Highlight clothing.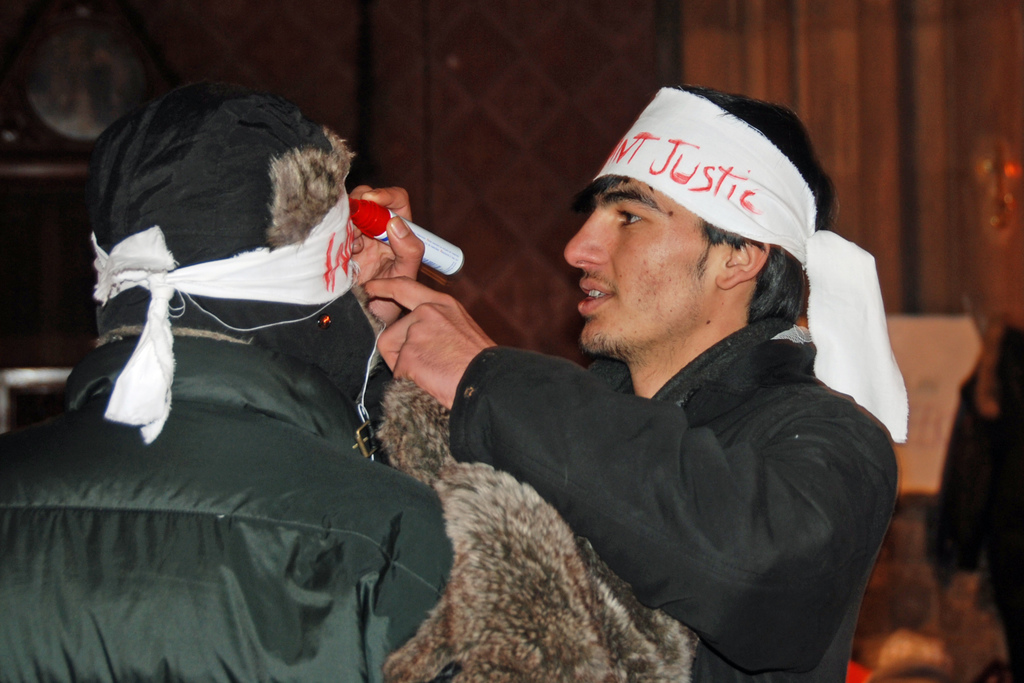
Highlighted region: {"left": 448, "top": 308, "right": 907, "bottom": 682}.
